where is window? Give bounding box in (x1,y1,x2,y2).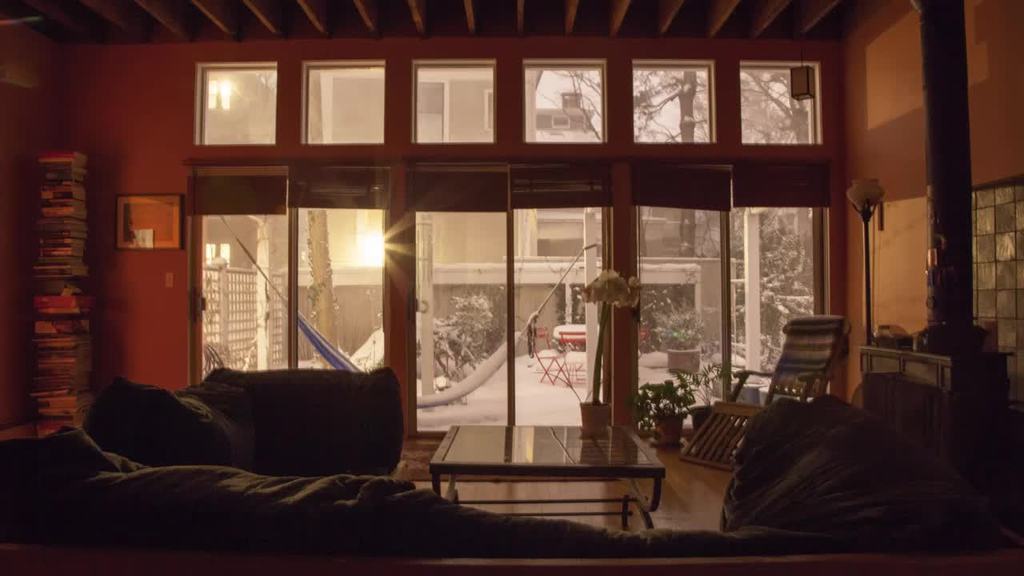
(635,59,714,140).
